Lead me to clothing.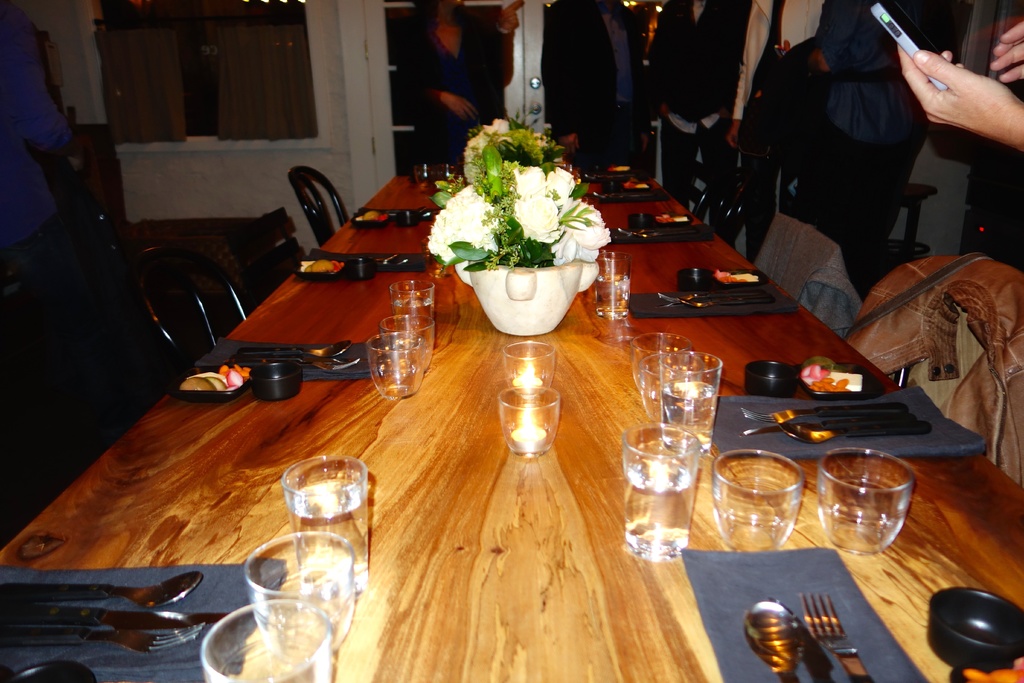
Lead to 0, 10, 72, 238.
